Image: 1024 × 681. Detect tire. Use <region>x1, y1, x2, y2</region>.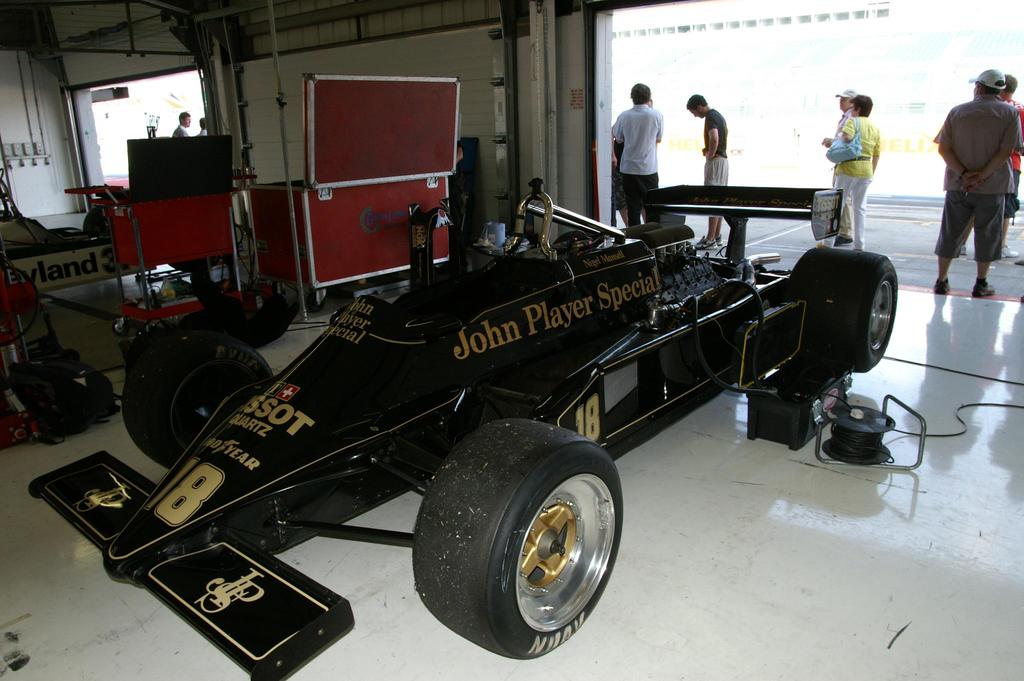
<region>420, 415, 628, 653</region>.
